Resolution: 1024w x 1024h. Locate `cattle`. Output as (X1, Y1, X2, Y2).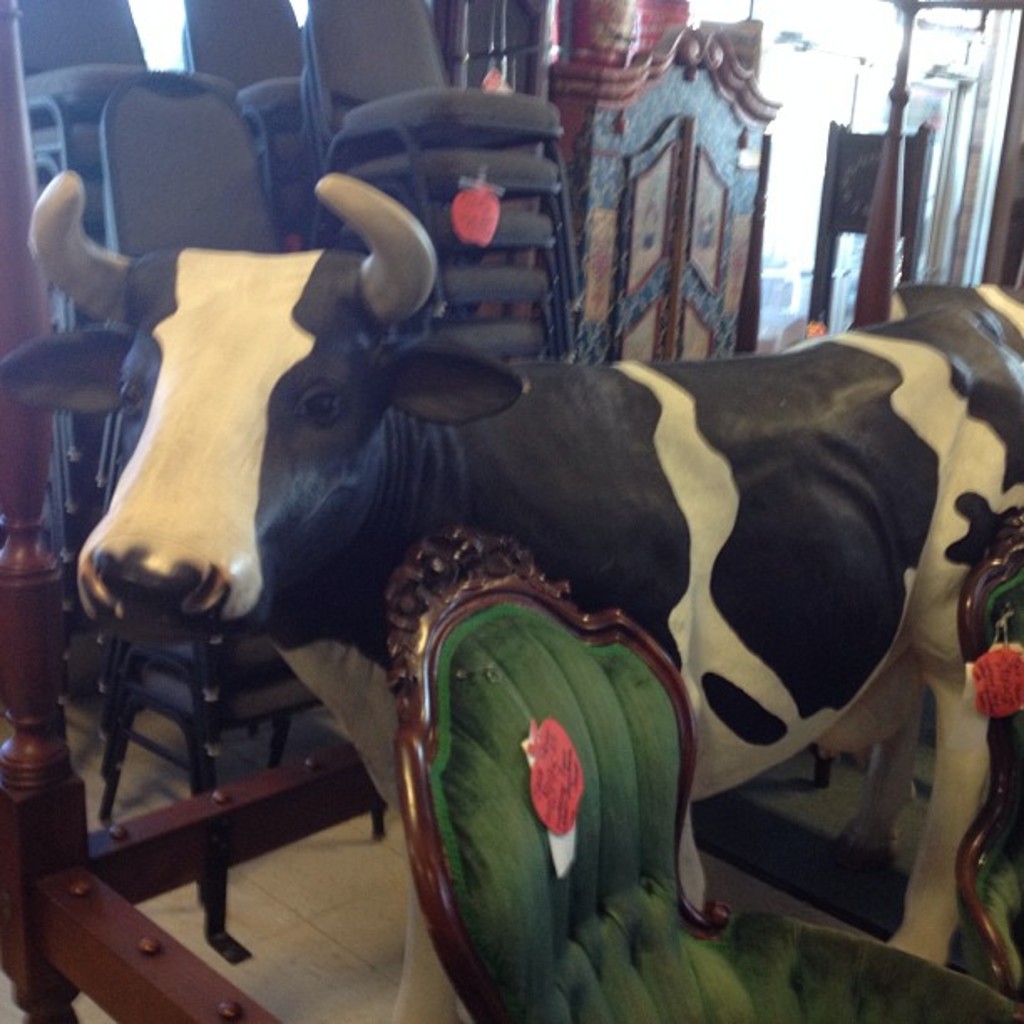
(18, 171, 1022, 1016).
